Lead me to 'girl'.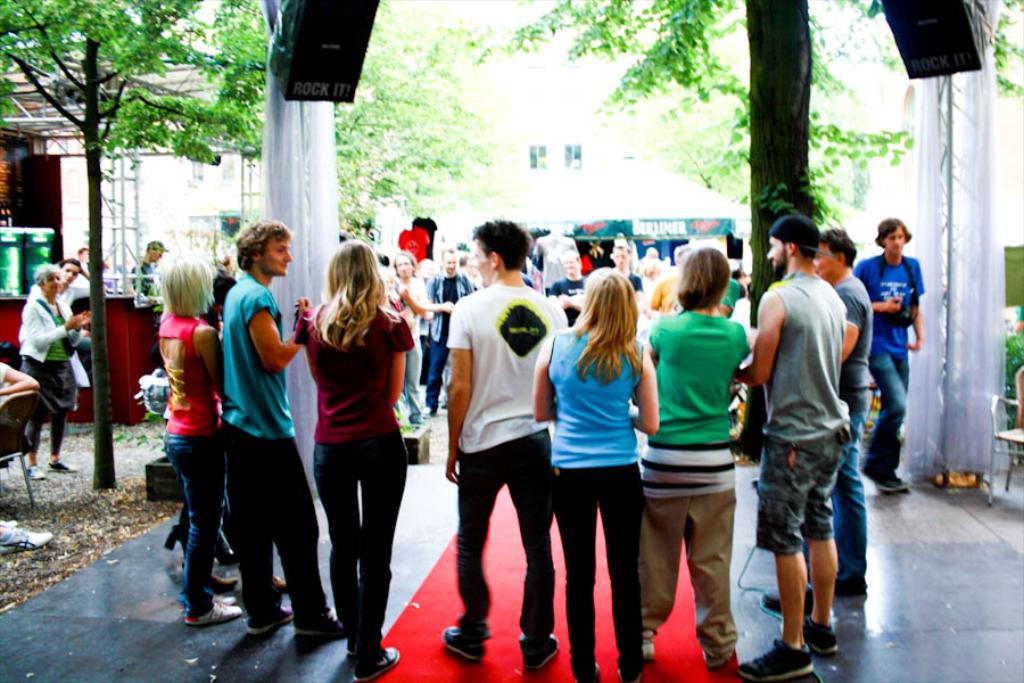
Lead to pyautogui.locateOnScreen(159, 249, 228, 629).
